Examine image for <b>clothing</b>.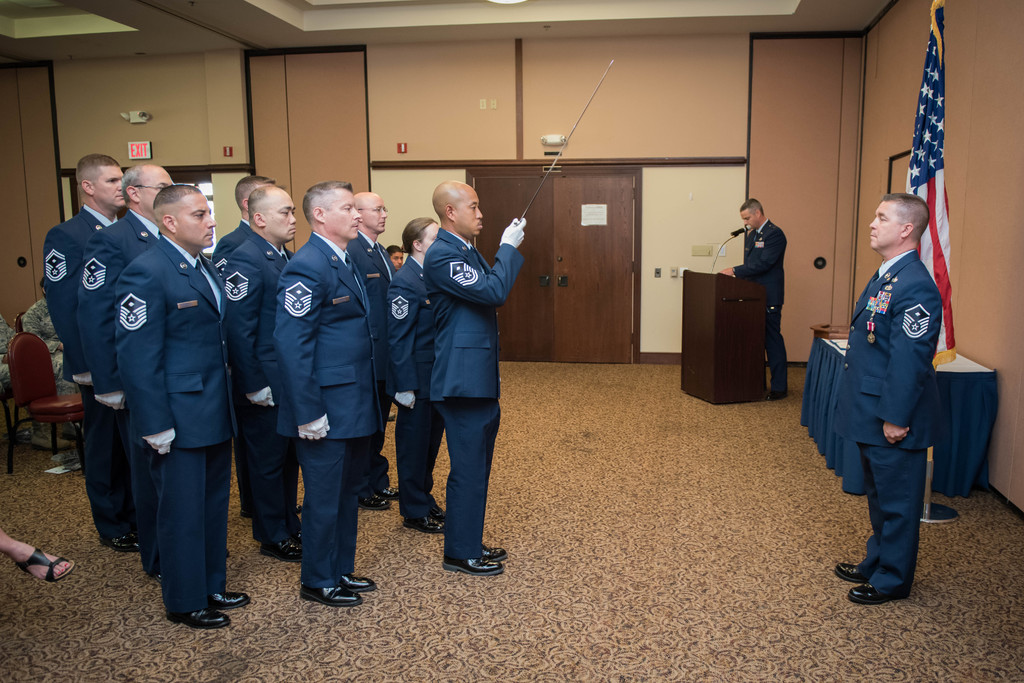
Examination result: 389,254,446,518.
